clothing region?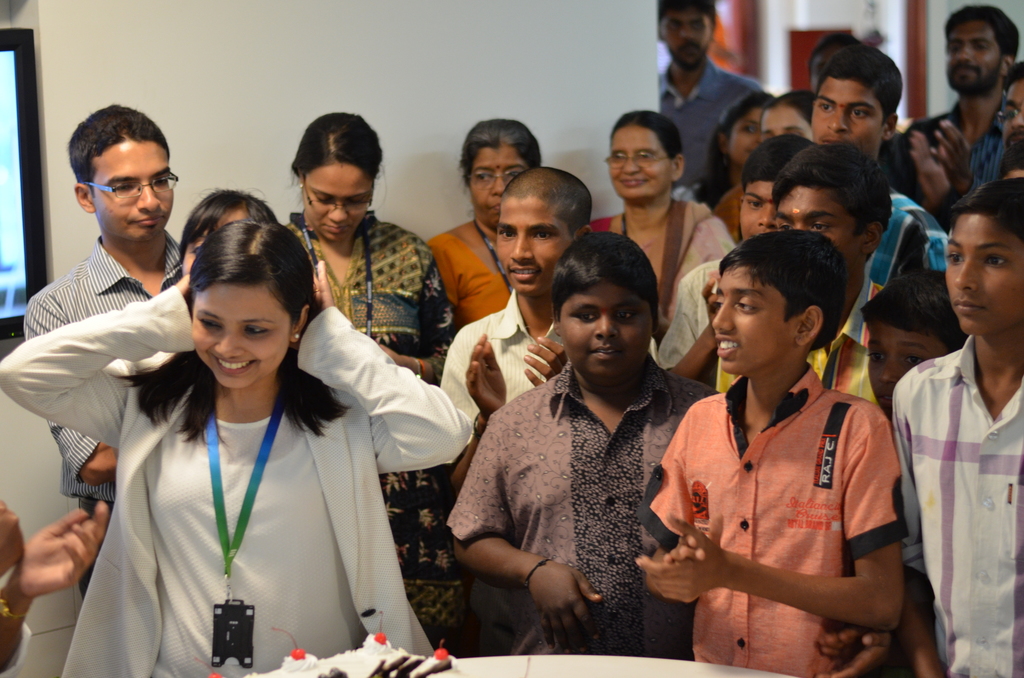
region(444, 357, 722, 661)
